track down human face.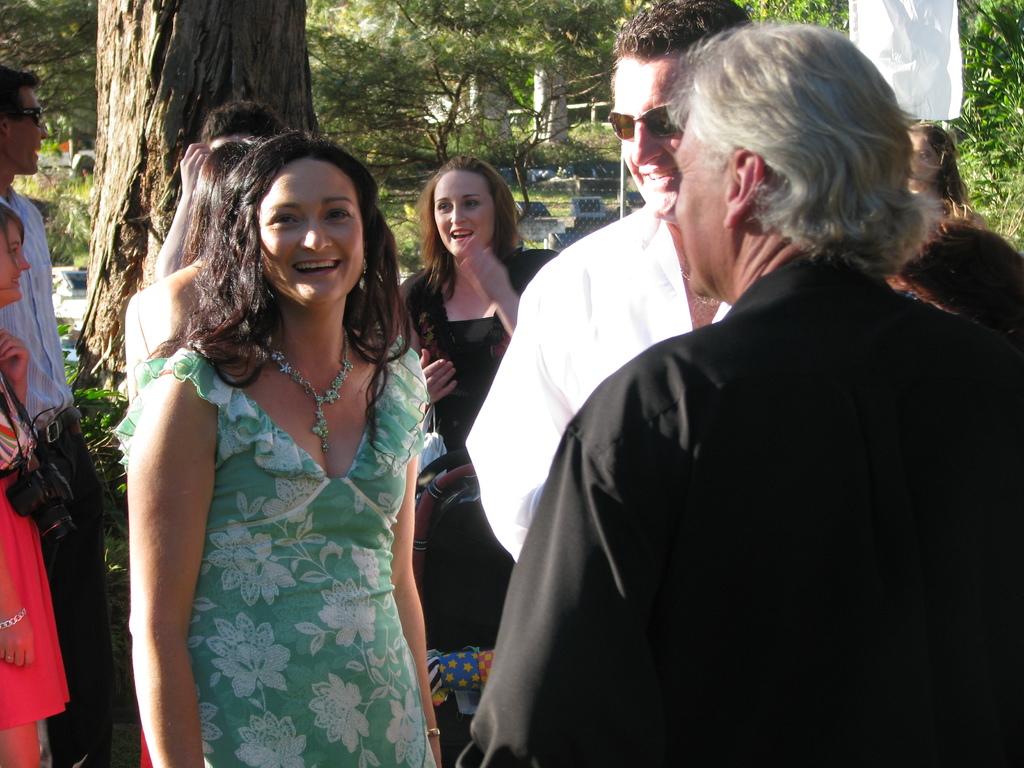
Tracked to BBox(1, 221, 33, 302).
